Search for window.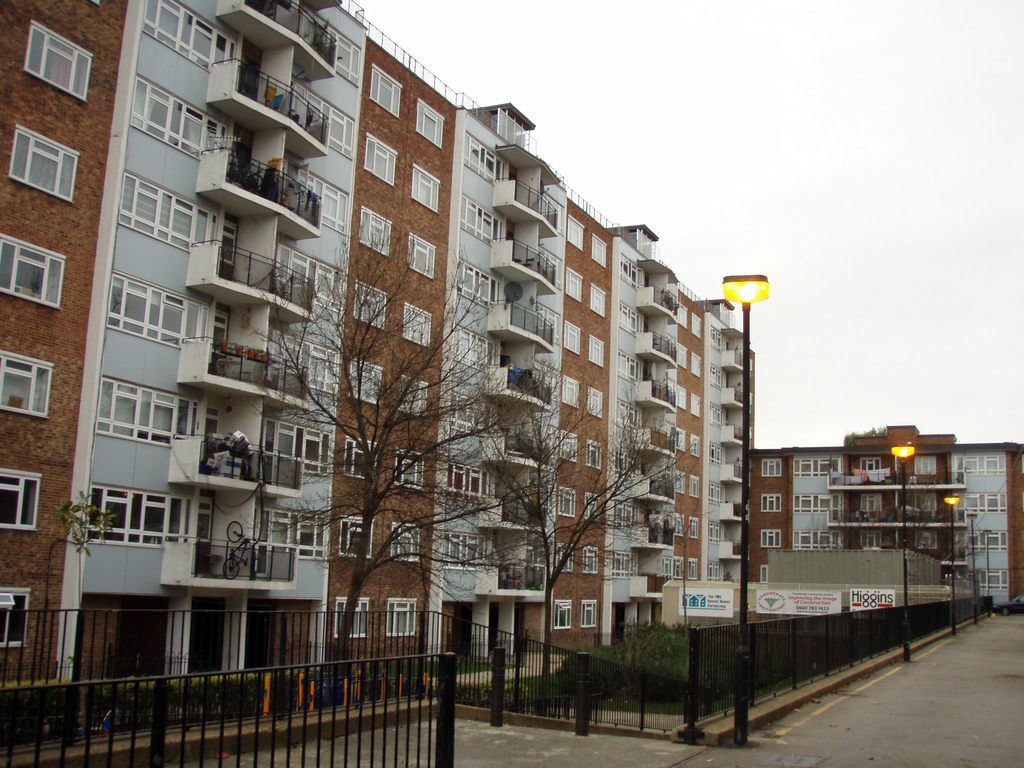
Found at l=796, t=528, r=843, b=550.
